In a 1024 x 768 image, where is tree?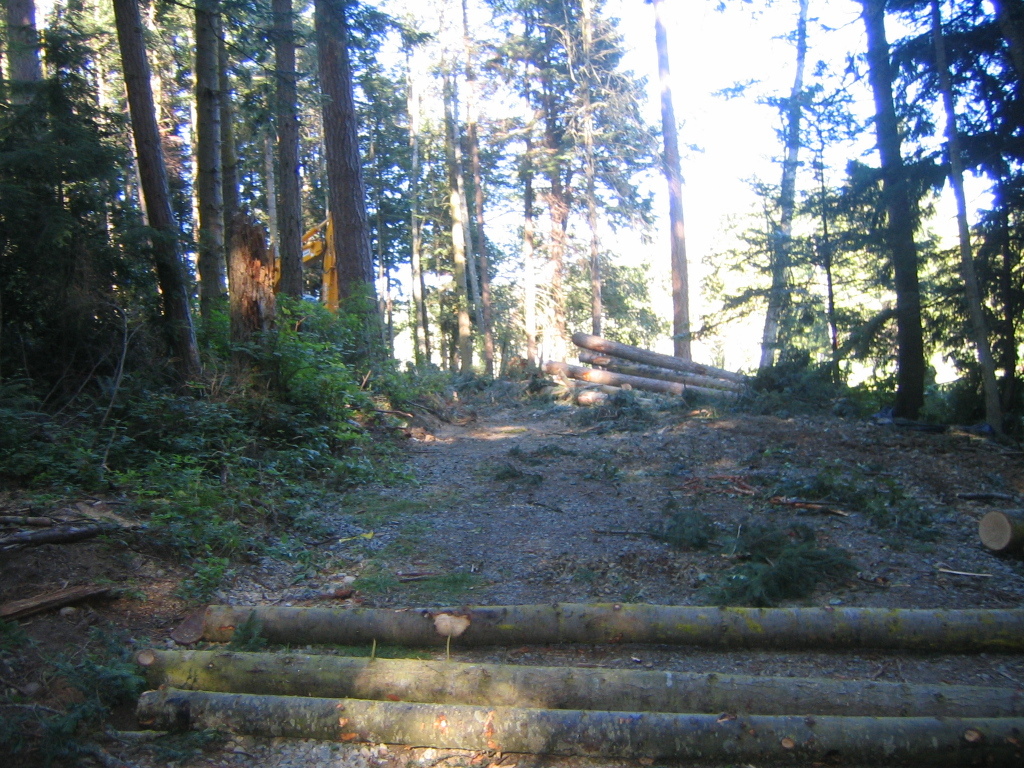
l=753, t=50, r=996, b=451.
